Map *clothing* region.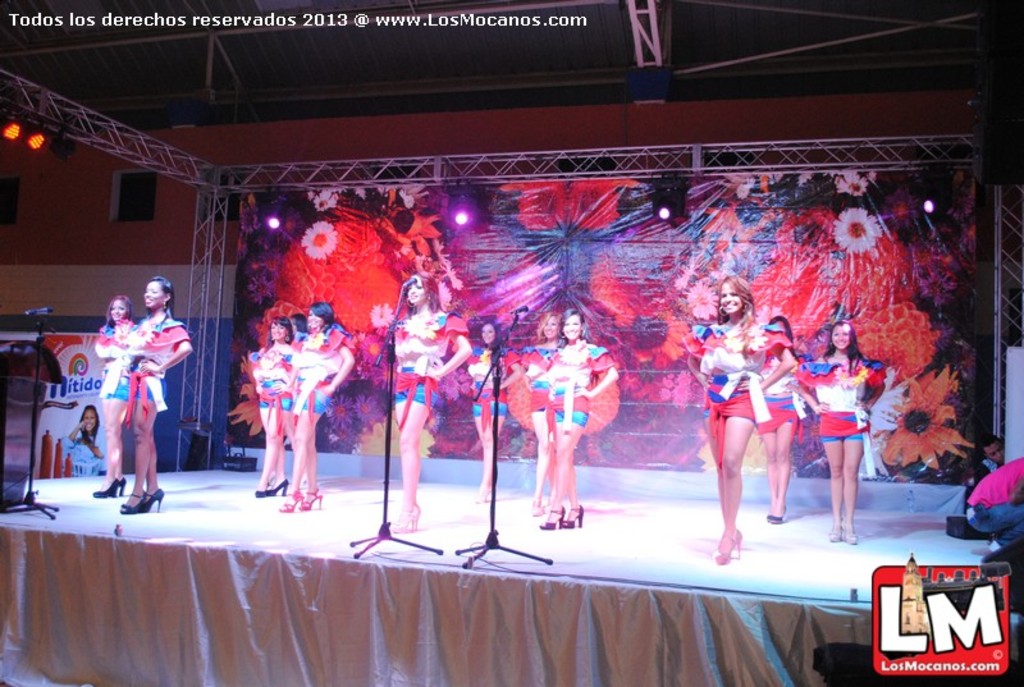
Mapped to detection(796, 353, 890, 475).
